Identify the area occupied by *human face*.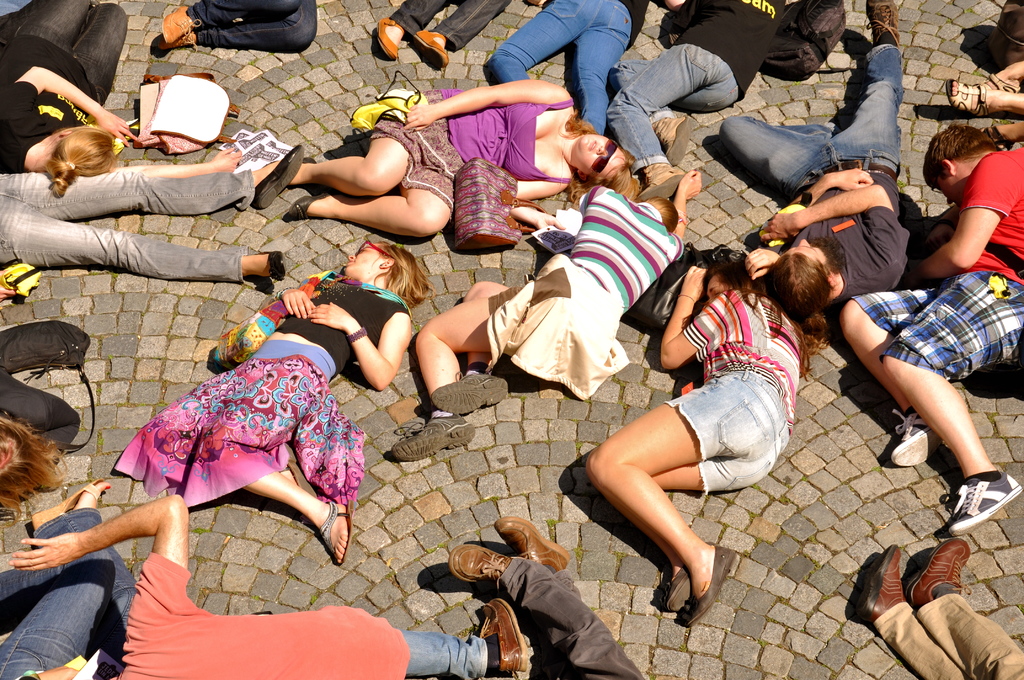
Area: (left=573, top=136, right=626, bottom=178).
